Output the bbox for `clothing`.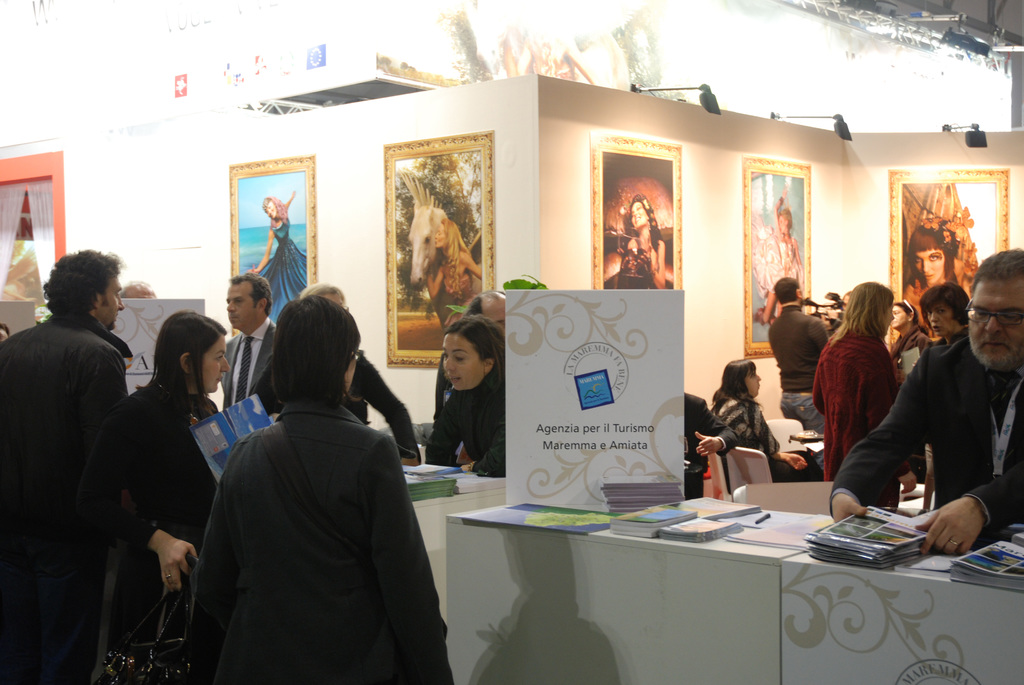
rect(0, 308, 131, 684).
